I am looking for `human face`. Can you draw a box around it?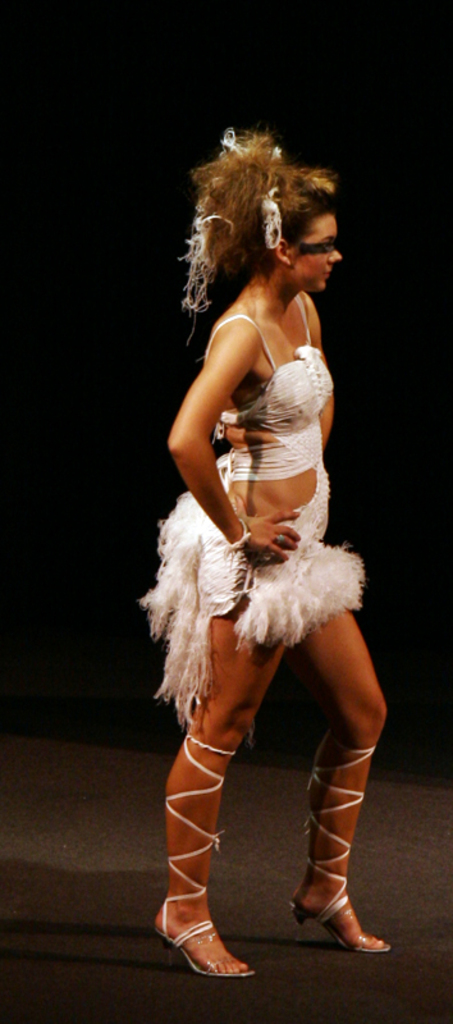
Sure, the bounding box is <box>290,211,339,292</box>.
